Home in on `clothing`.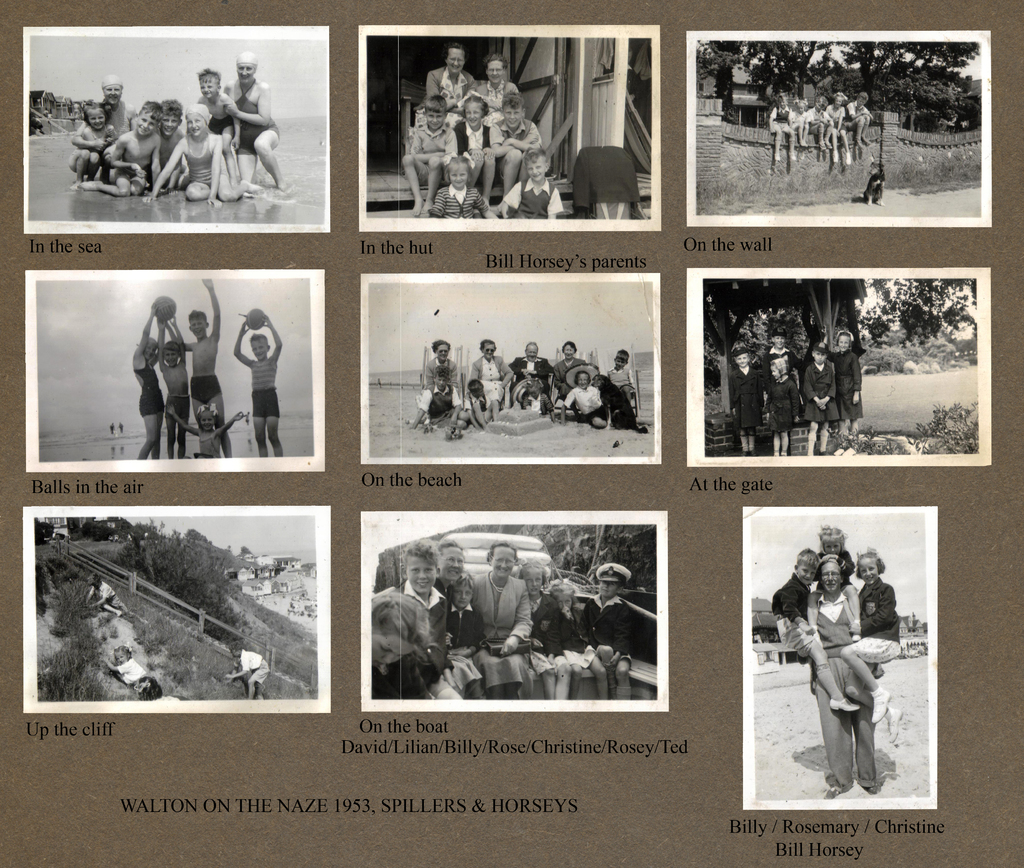
Homed in at x1=522 y1=595 x2=580 y2=665.
